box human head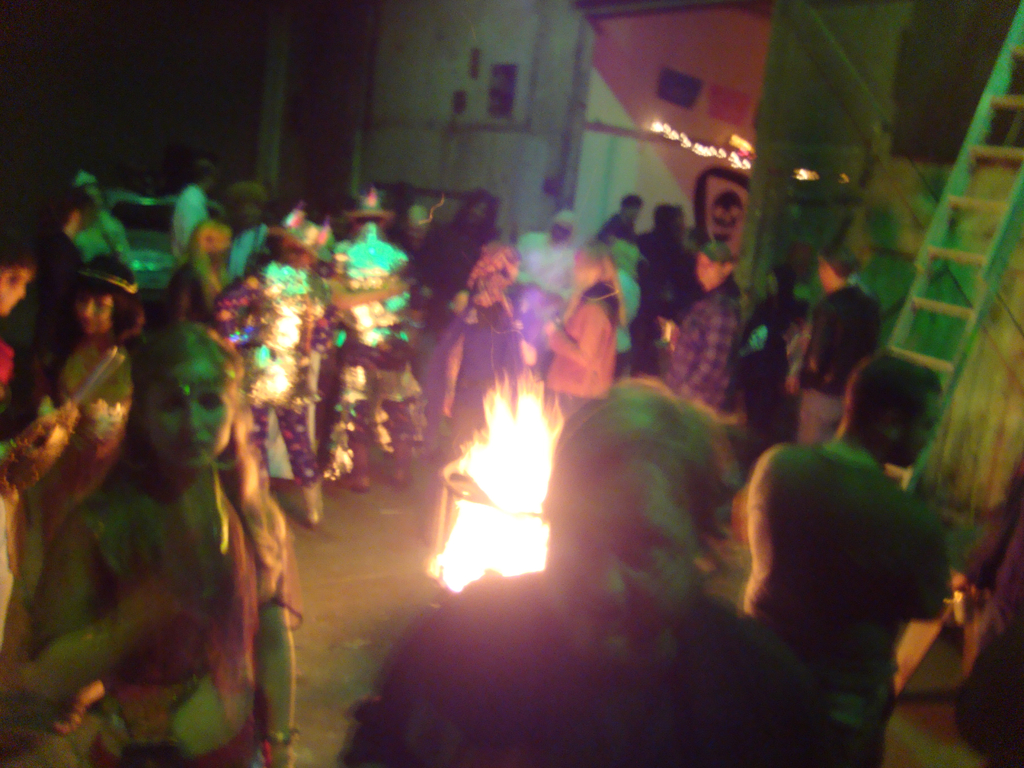
left=134, top=317, right=241, bottom=469
